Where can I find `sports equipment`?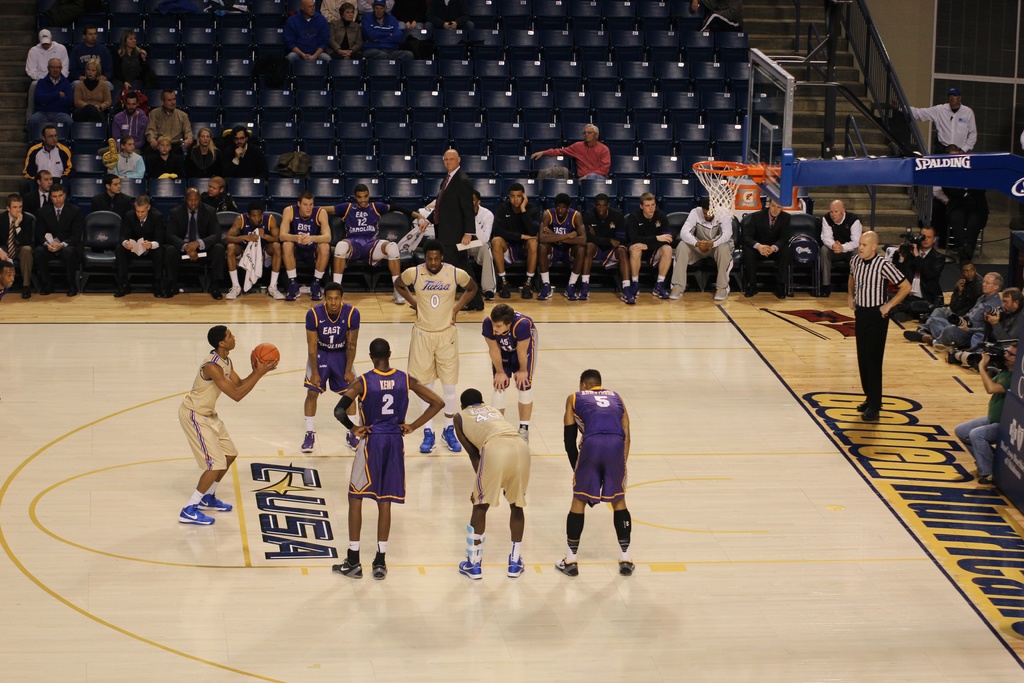
You can find it at <region>194, 491, 234, 508</region>.
